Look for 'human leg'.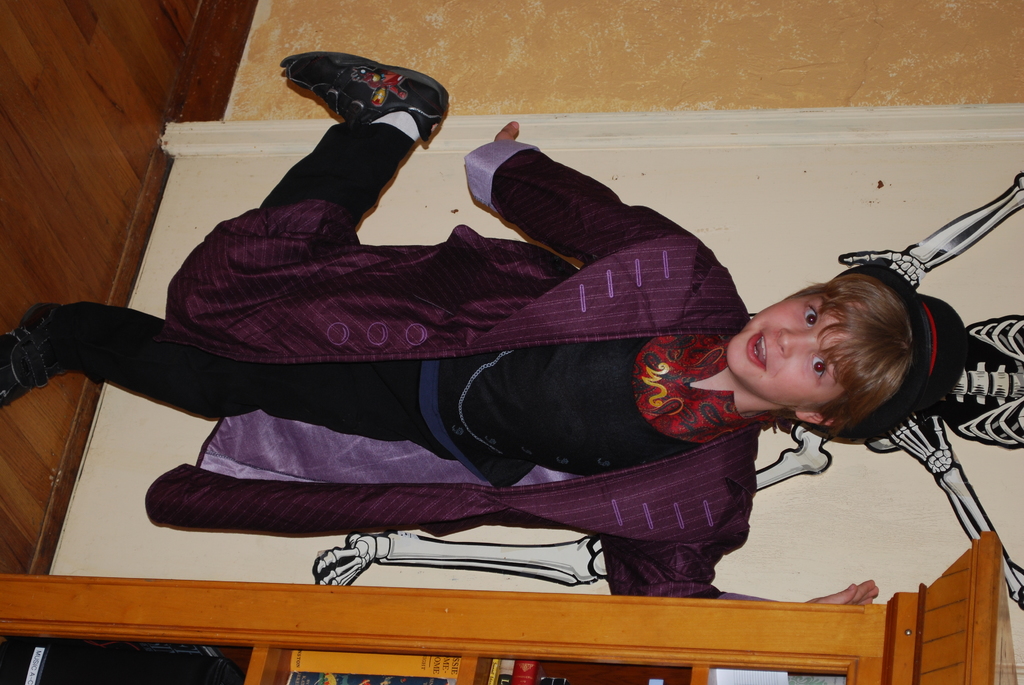
Found: box(163, 50, 465, 362).
